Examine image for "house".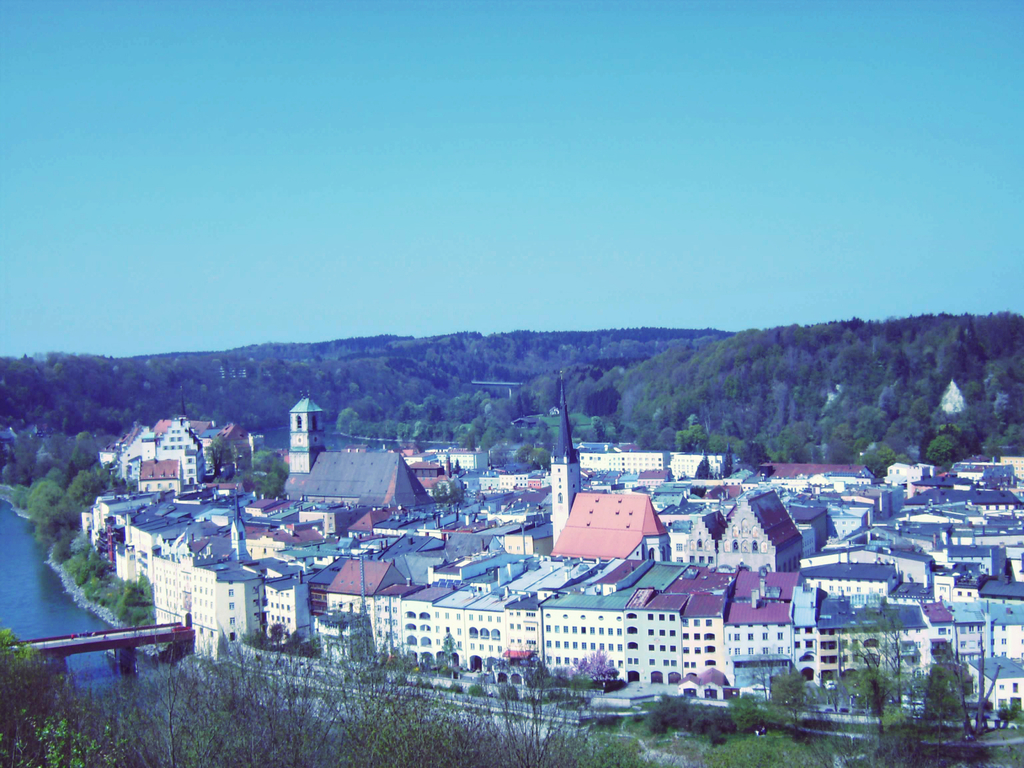
Examination result: l=803, t=549, r=908, b=602.
